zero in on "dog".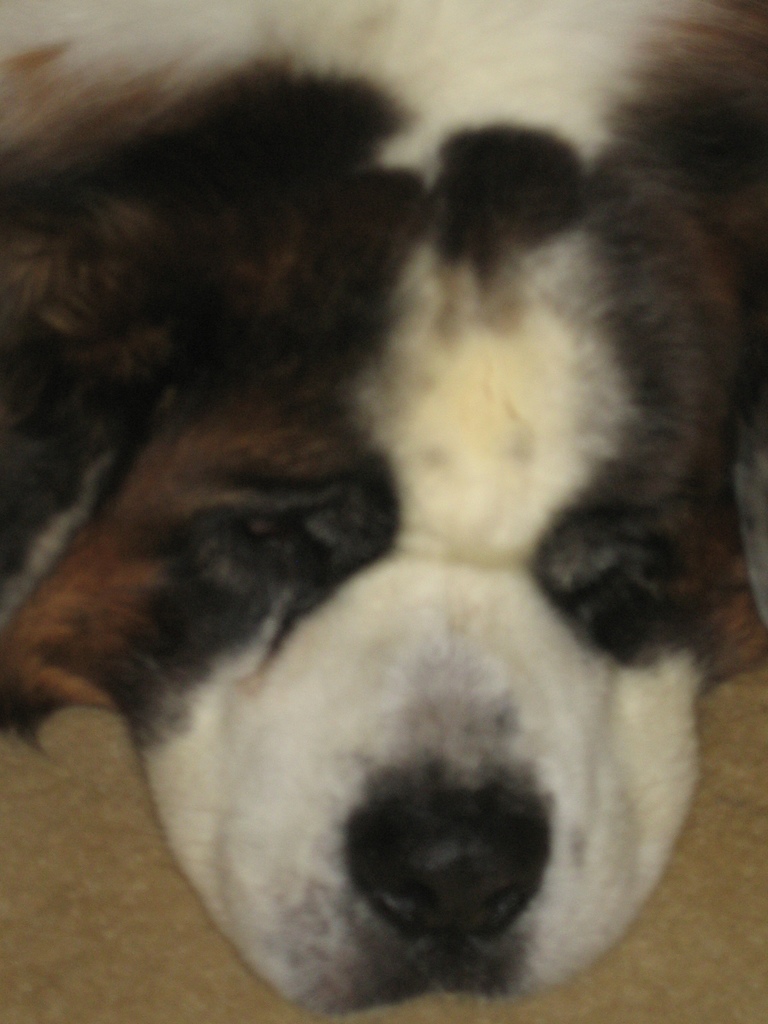
Zeroed in: [0, 0, 767, 1016].
